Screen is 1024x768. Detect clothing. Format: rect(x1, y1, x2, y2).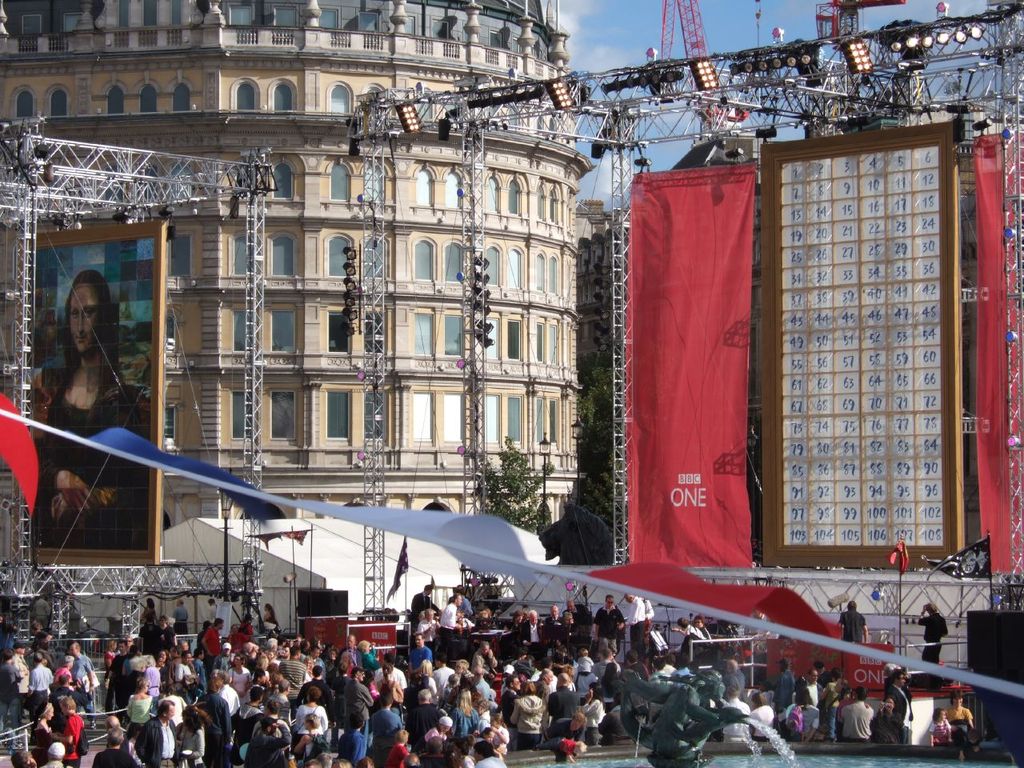
rect(419, 622, 439, 645).
